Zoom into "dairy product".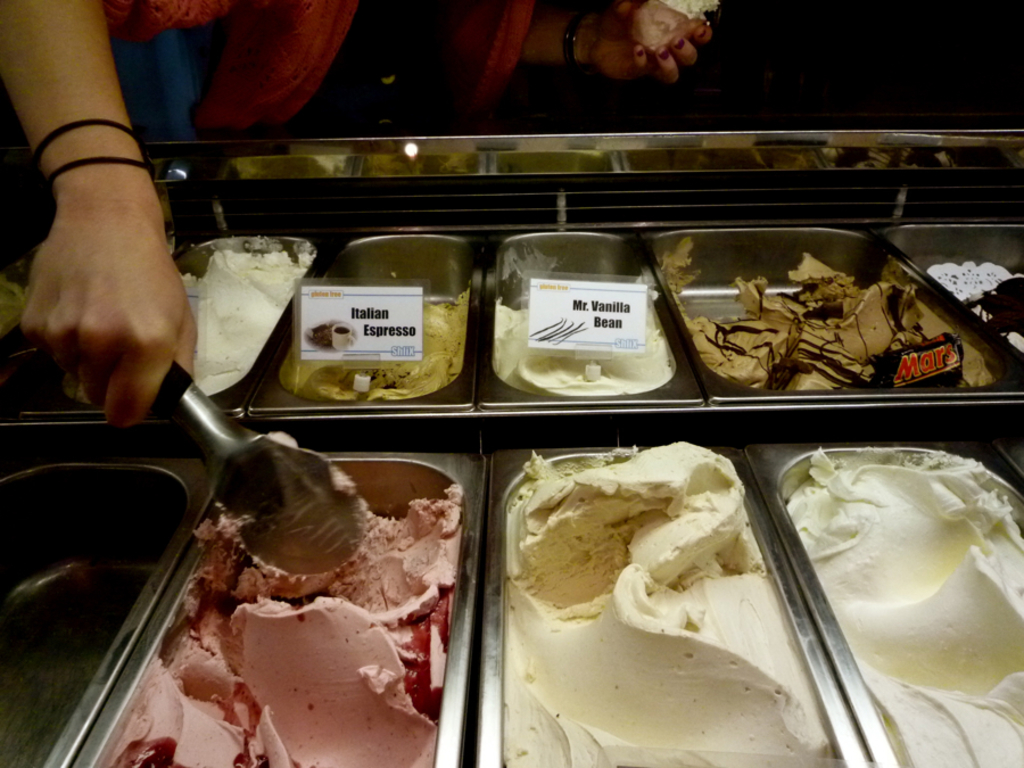
Zoom target: [left=490, top=255, right=671, bottom=408].
